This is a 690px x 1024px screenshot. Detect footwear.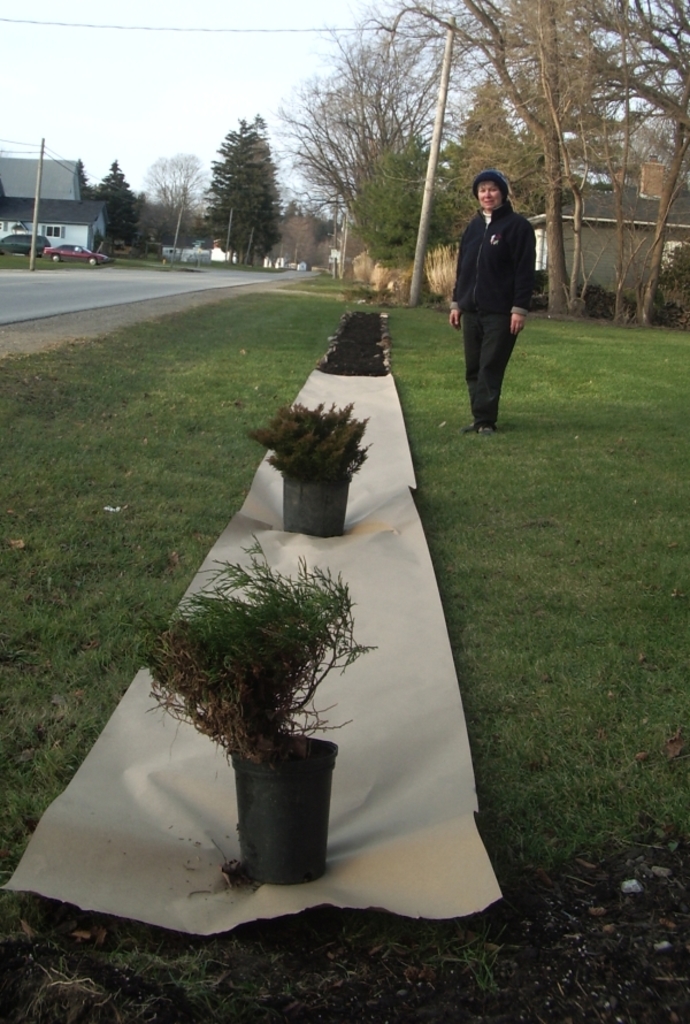
bbox(465, 421, 477, 438).
